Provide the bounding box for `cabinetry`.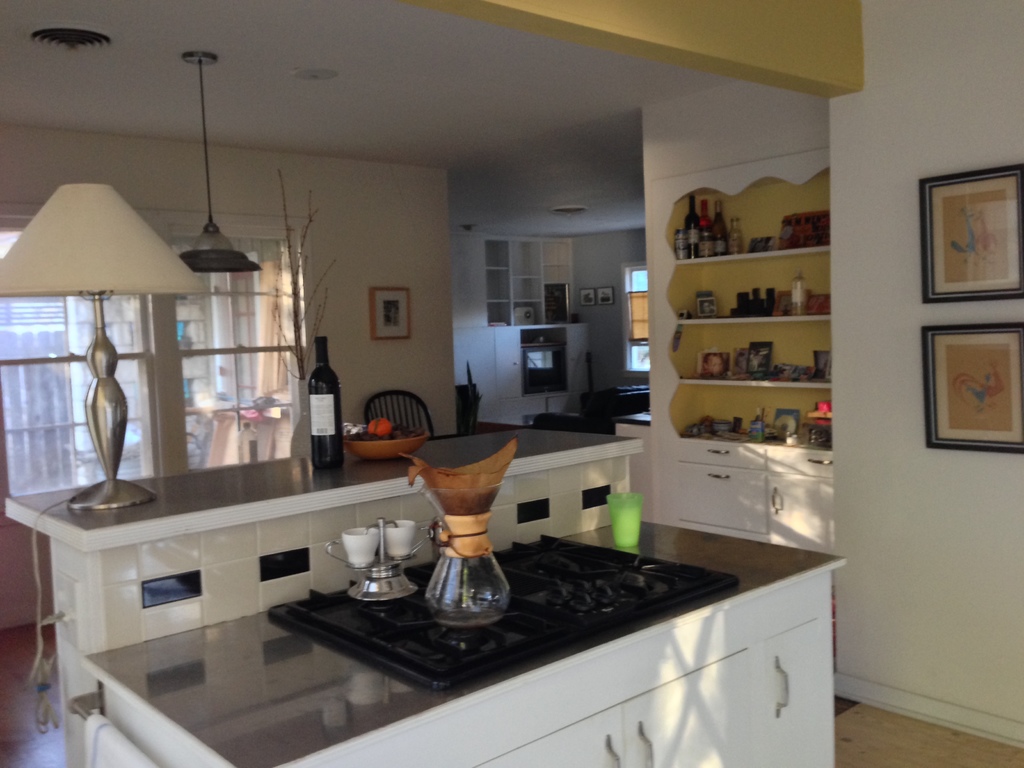
crop(69, 672, 232, 767).
